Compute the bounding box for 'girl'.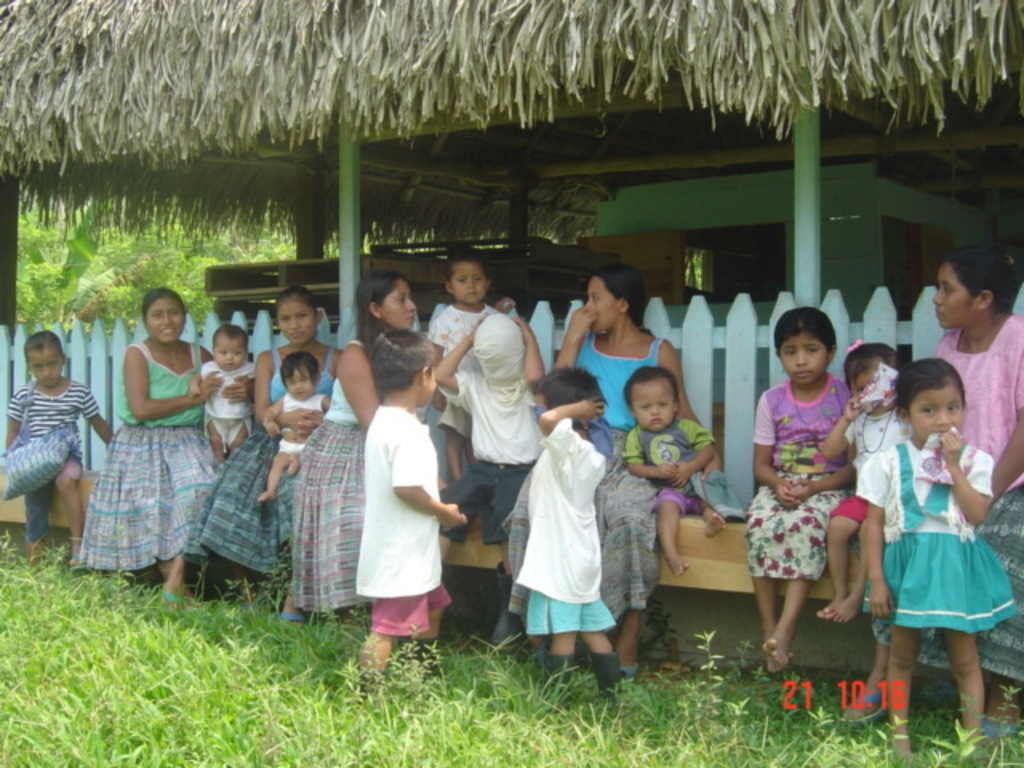
box=[853, 357, 1018, 766].
